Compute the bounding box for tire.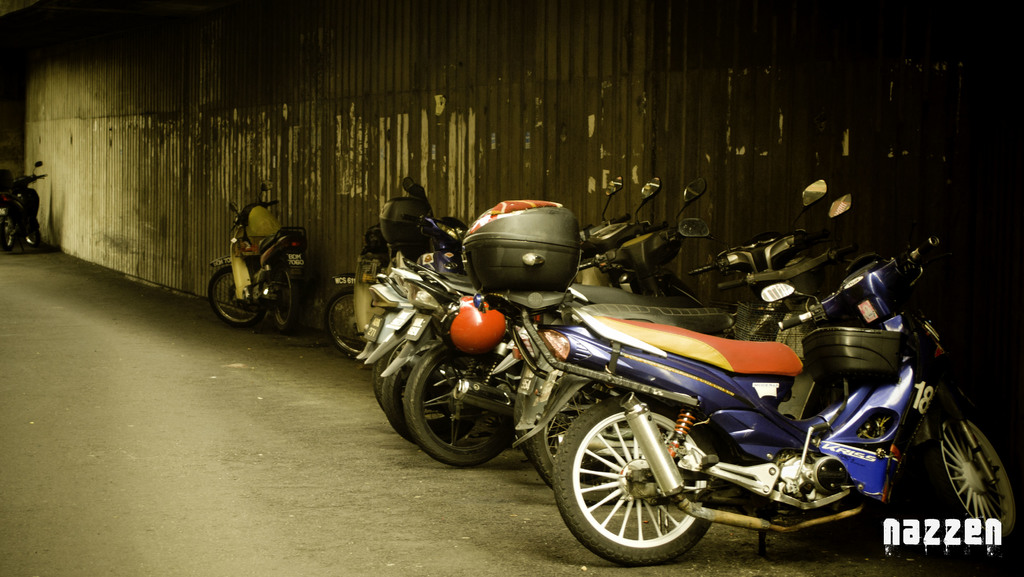
<bbox>404, 348, 517, 468</bbox>.
